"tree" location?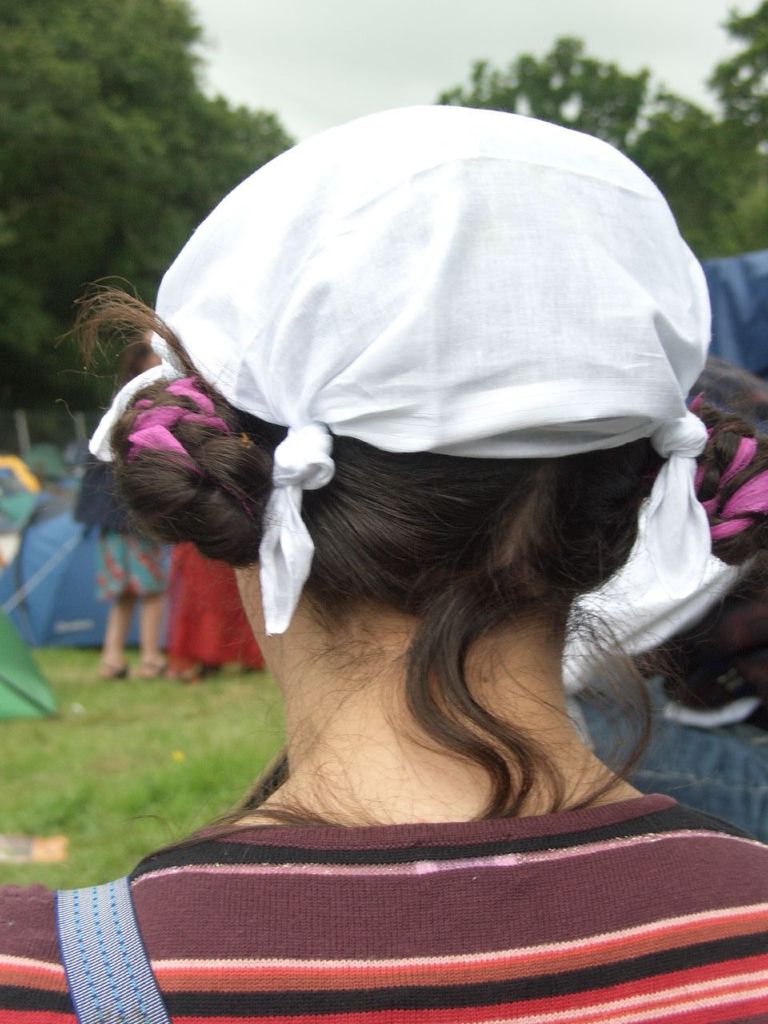
locate(0, 0, 299, 452)
